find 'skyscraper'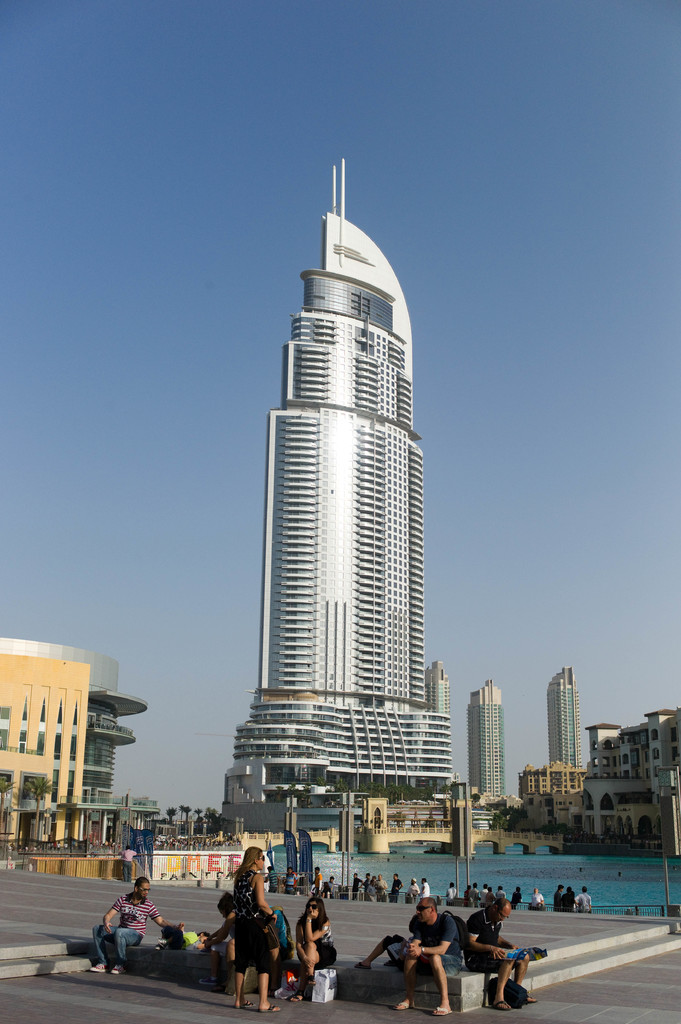
l=421, t=659, r=447, b=712
